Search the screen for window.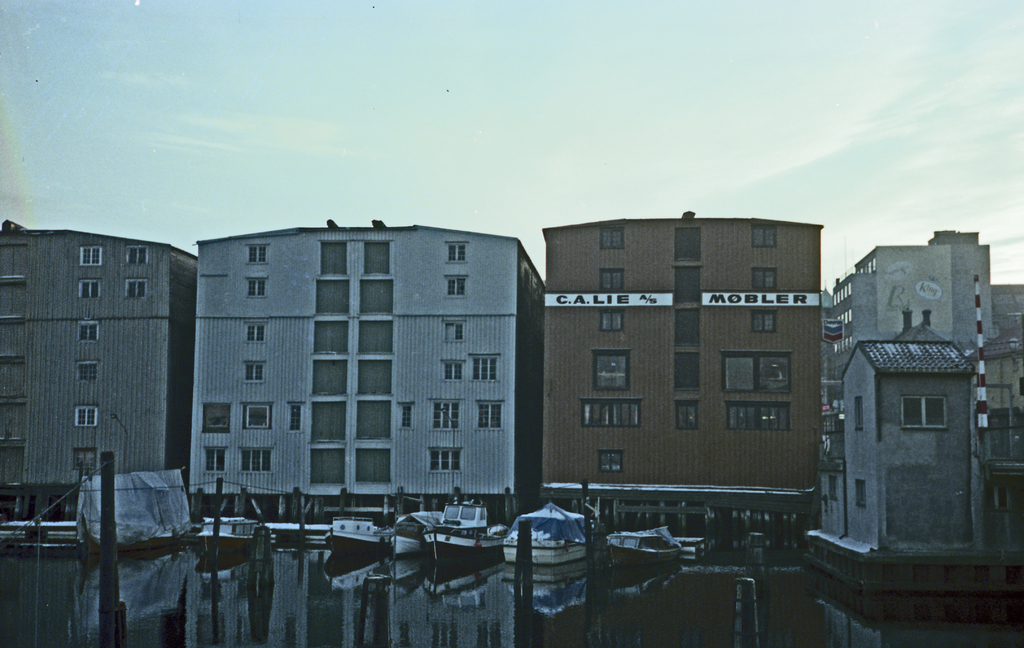
Found at {"left": 357, "top": 448, "right": 392, "bottom": 483}.
